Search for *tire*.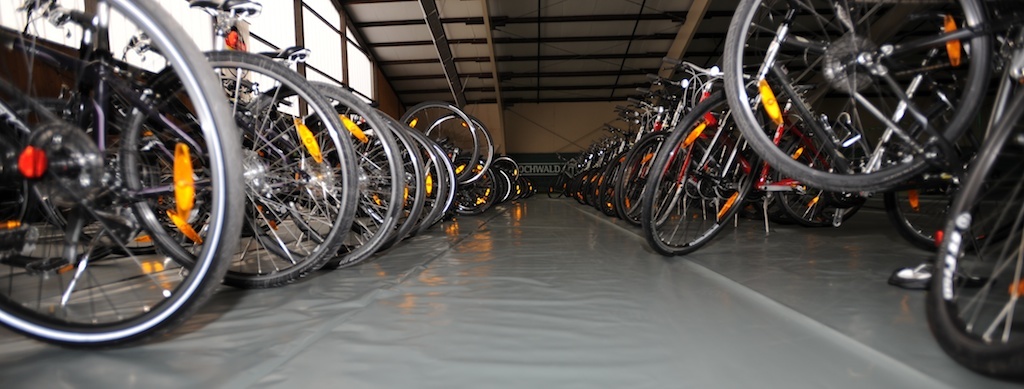
Found at (left=309, top=80, right=404, bottom=279).
